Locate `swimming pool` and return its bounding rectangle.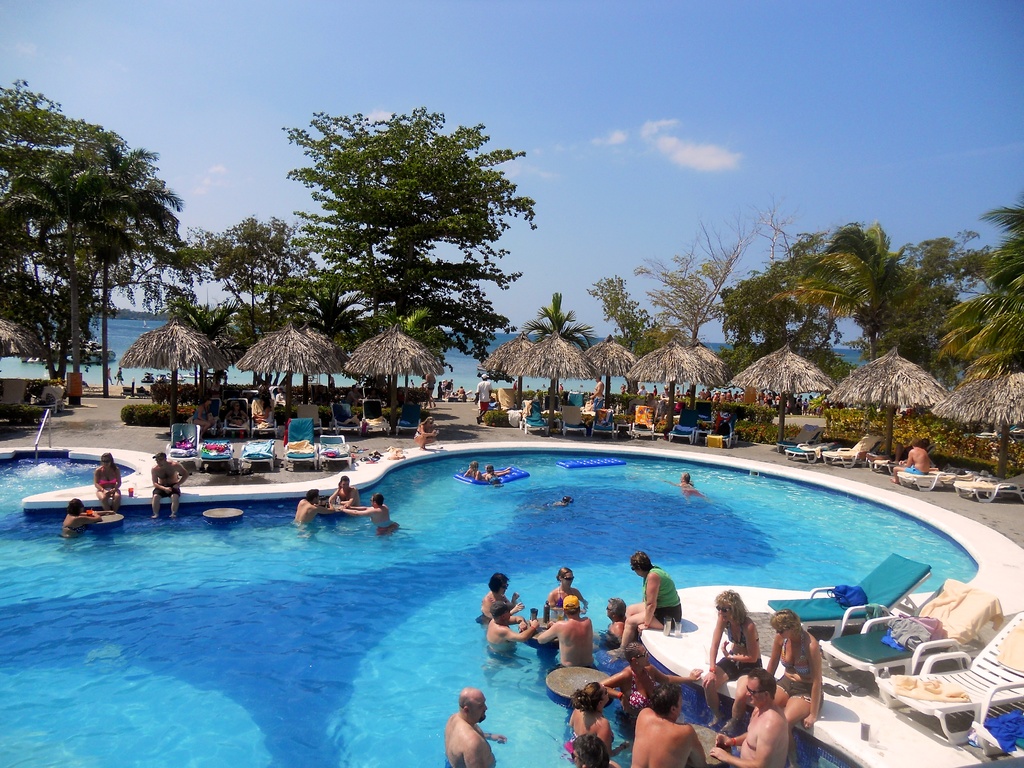
{"x1": 36, "y1": 424, "x2": 1007, "y2": 749}.
